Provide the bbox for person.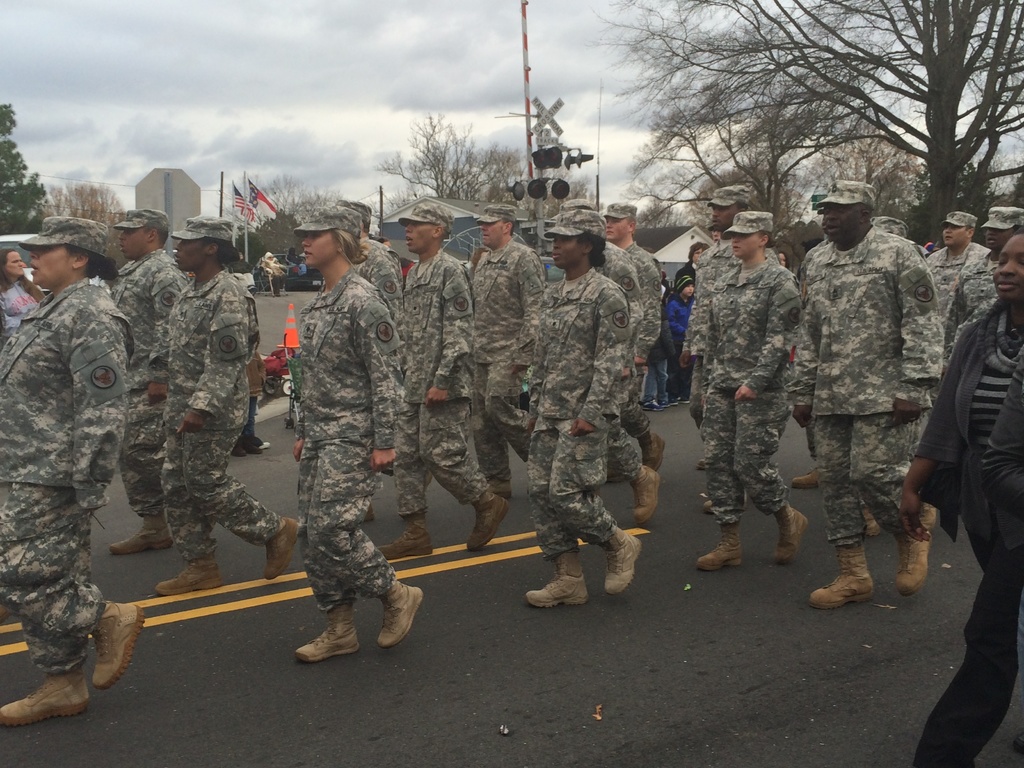
bbox=[680, 180, 769, 470].
